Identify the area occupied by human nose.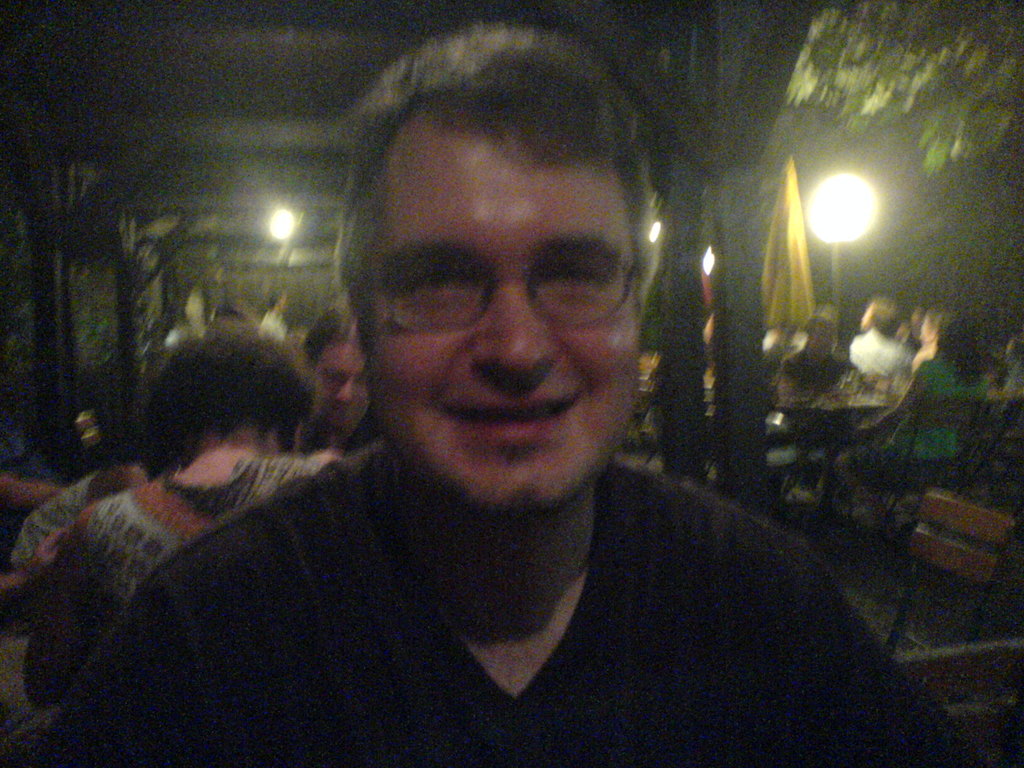
Area: 465:283:556:376.
